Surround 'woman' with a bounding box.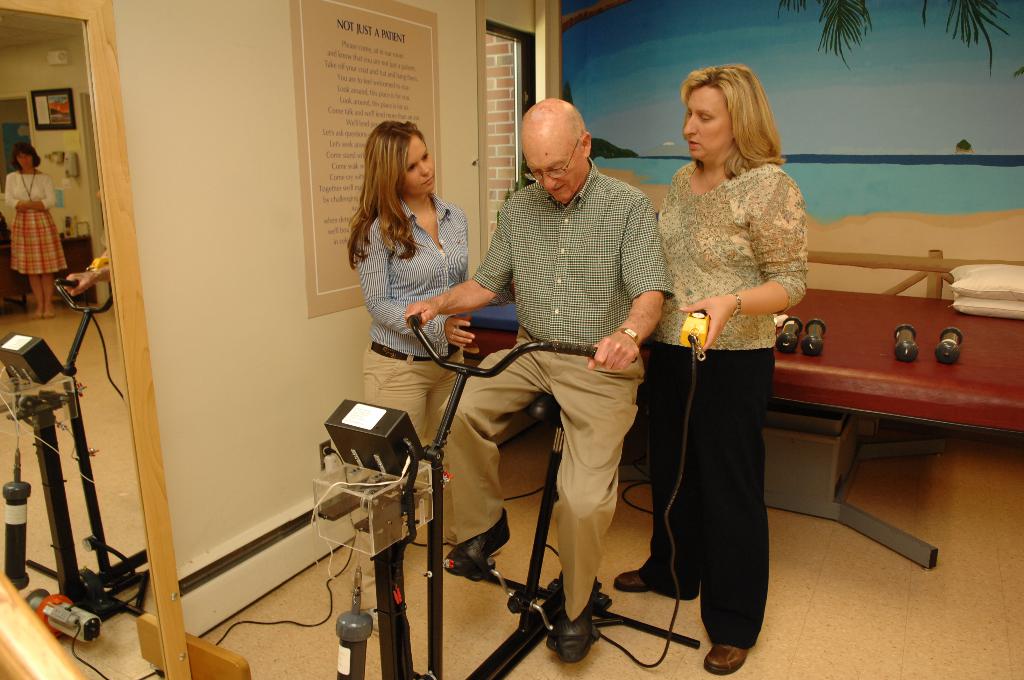
<bbox>0, 141, 74, 316</bbox>.
